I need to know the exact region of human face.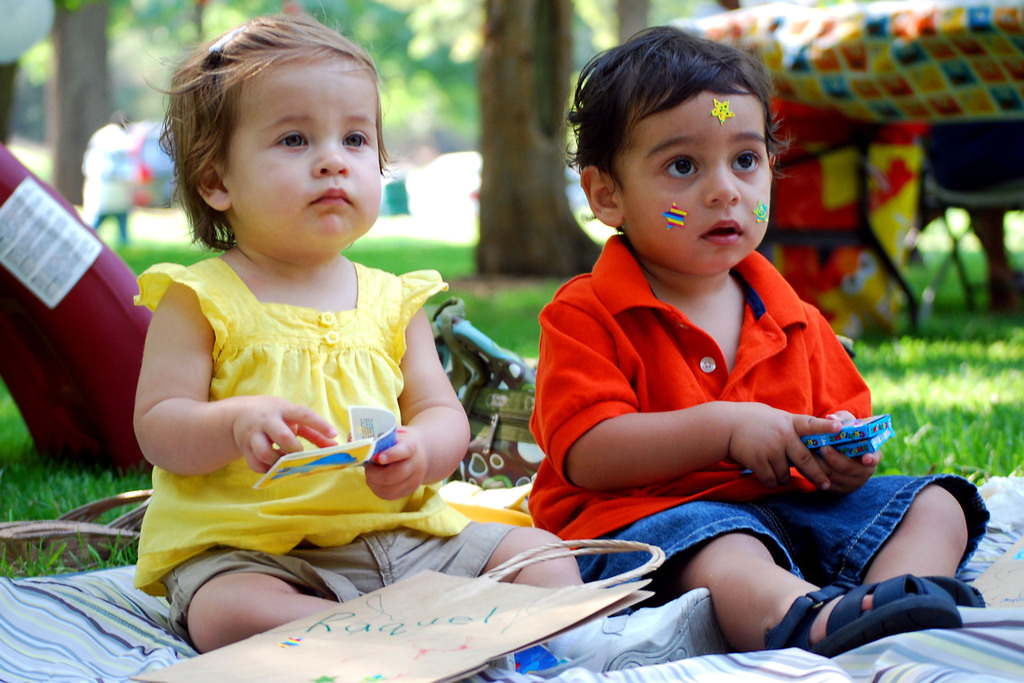
Region: 218,55,385,260.
